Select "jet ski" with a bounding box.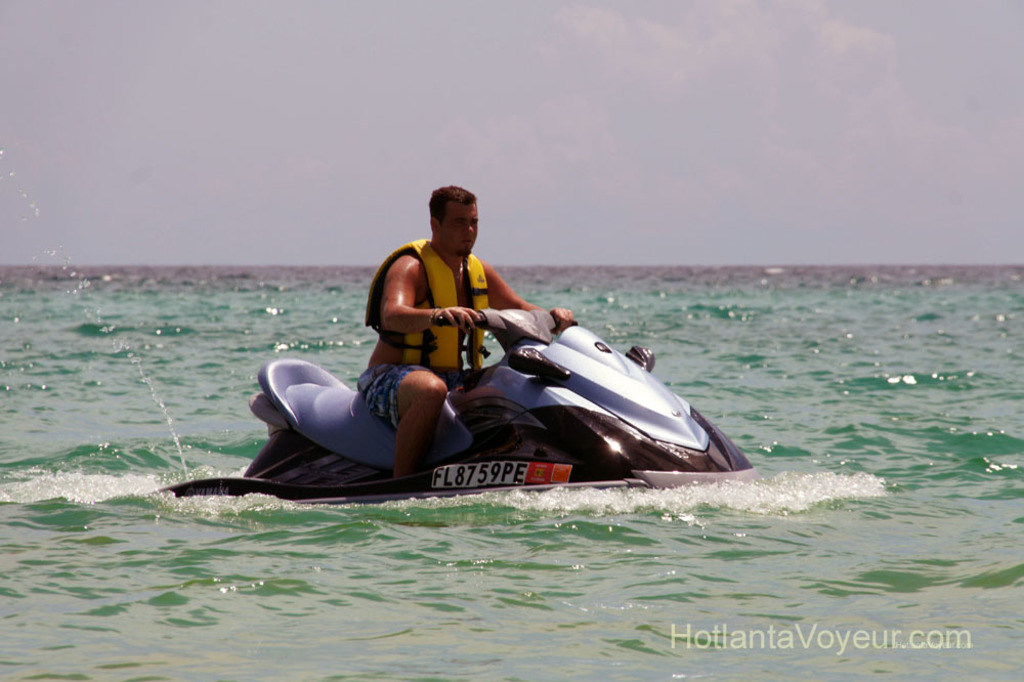
x1=146 y1=305 x2=764 y2=504.
